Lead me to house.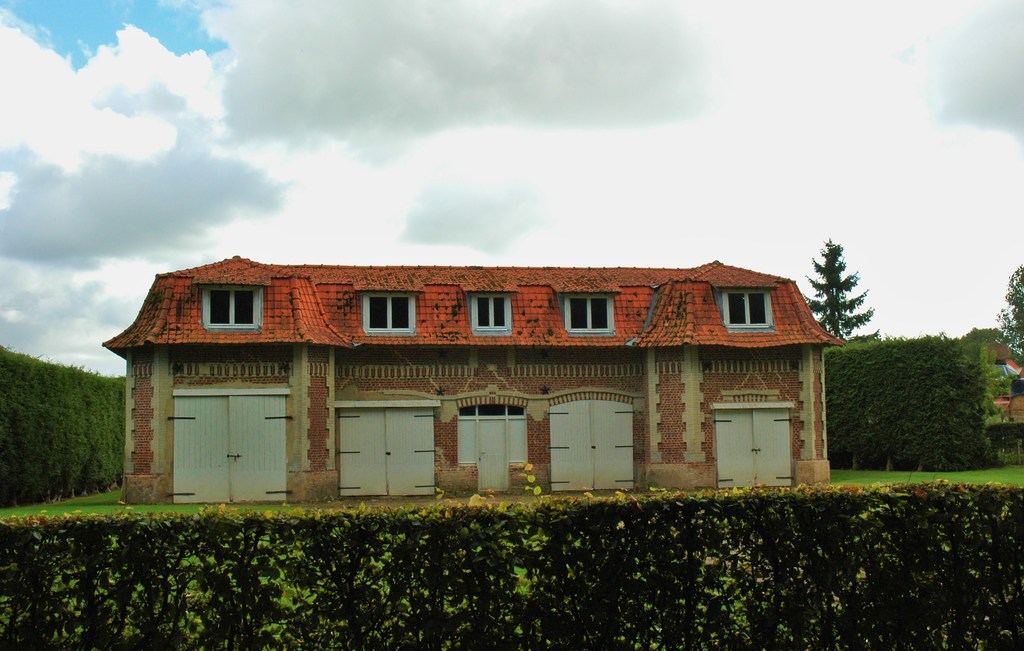
Lead to locate(142, 242, 838, 513).
